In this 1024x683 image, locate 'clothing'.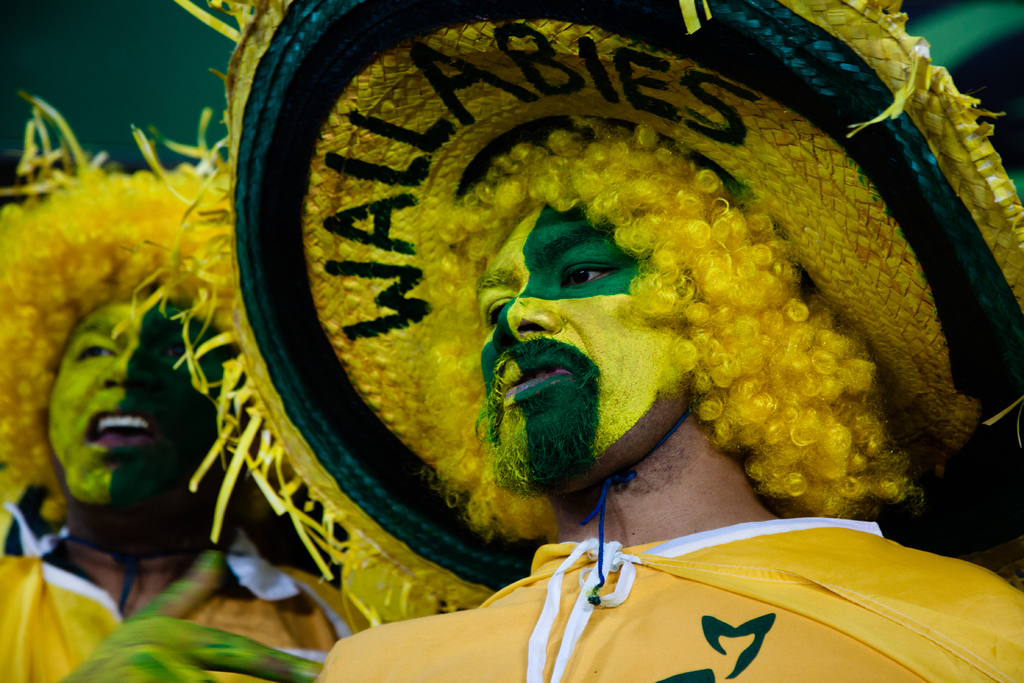
Bounding box: BBox(356, 487, 1023, 675).
